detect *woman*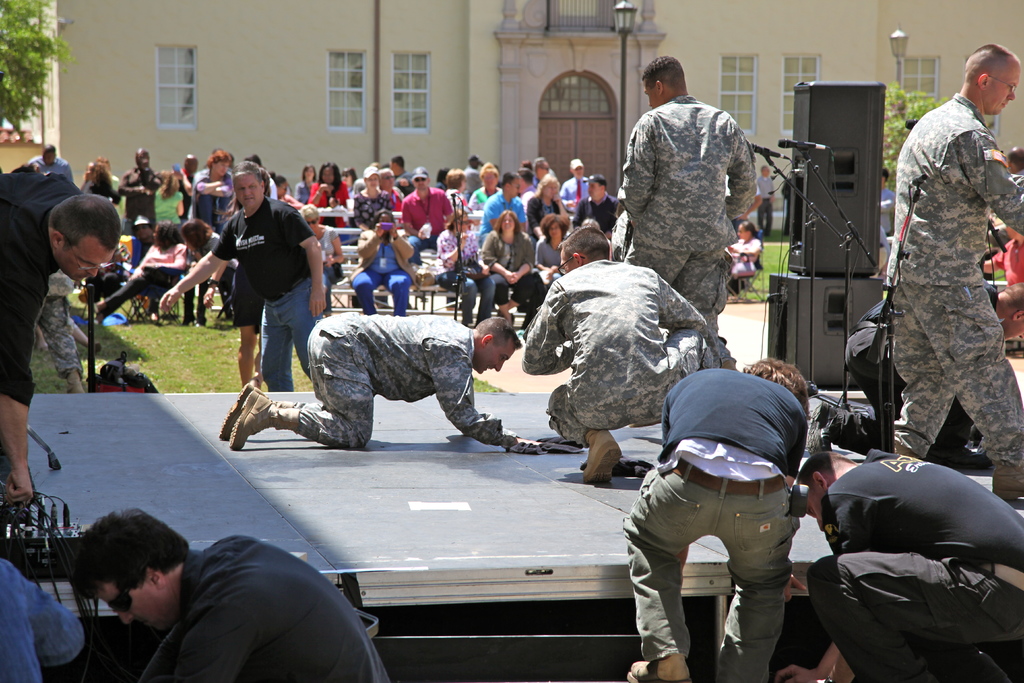
443,167,470,209
